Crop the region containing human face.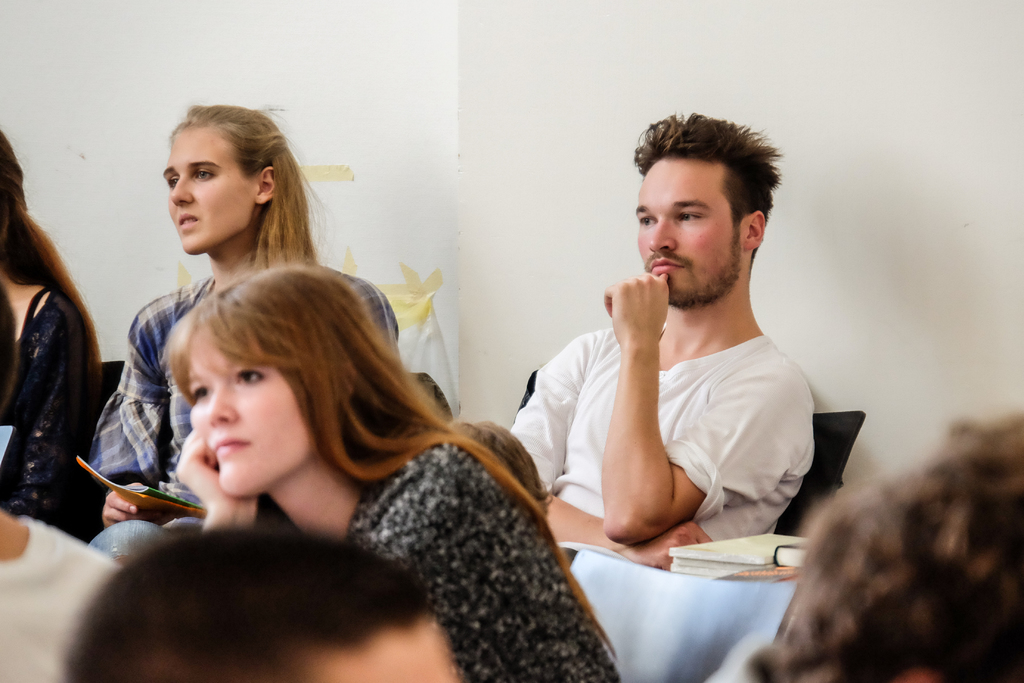
Crop region: box(162, 129, 257, 257).
